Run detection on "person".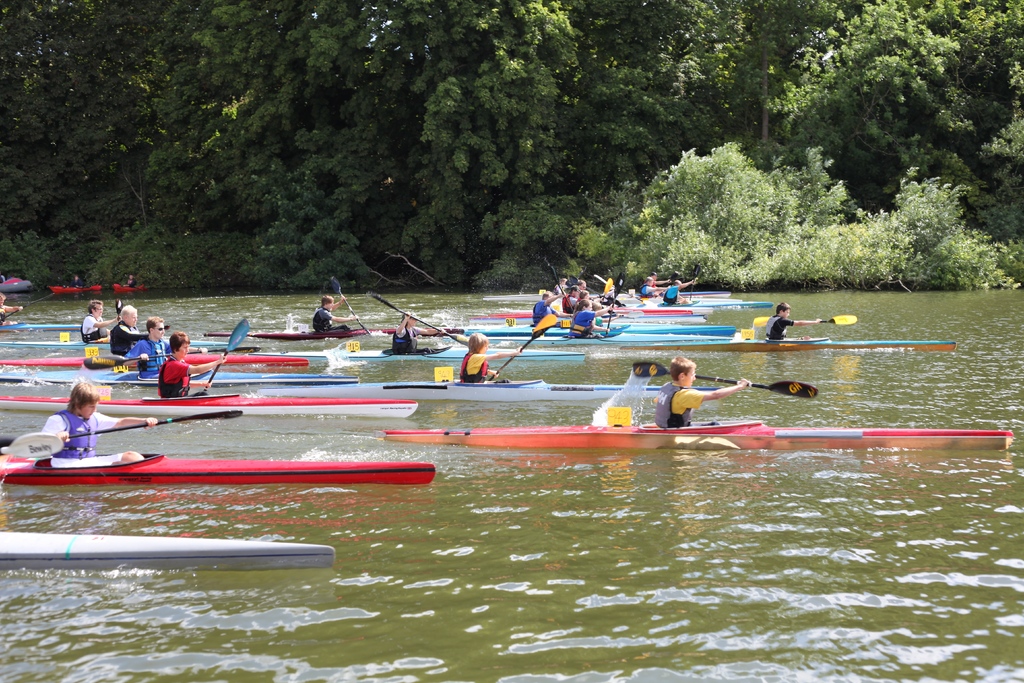
Result: pyautogui.locateOnScreen(105, 304, 145, 352).
